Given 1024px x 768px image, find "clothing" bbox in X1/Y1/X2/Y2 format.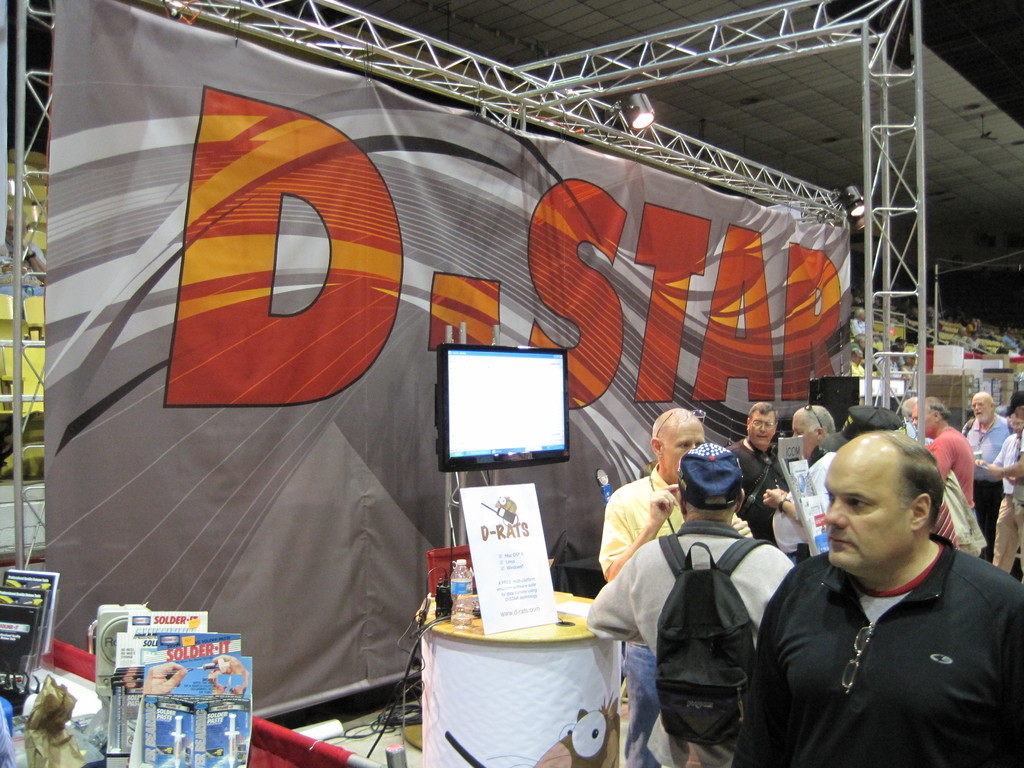
578/516/794/767.
